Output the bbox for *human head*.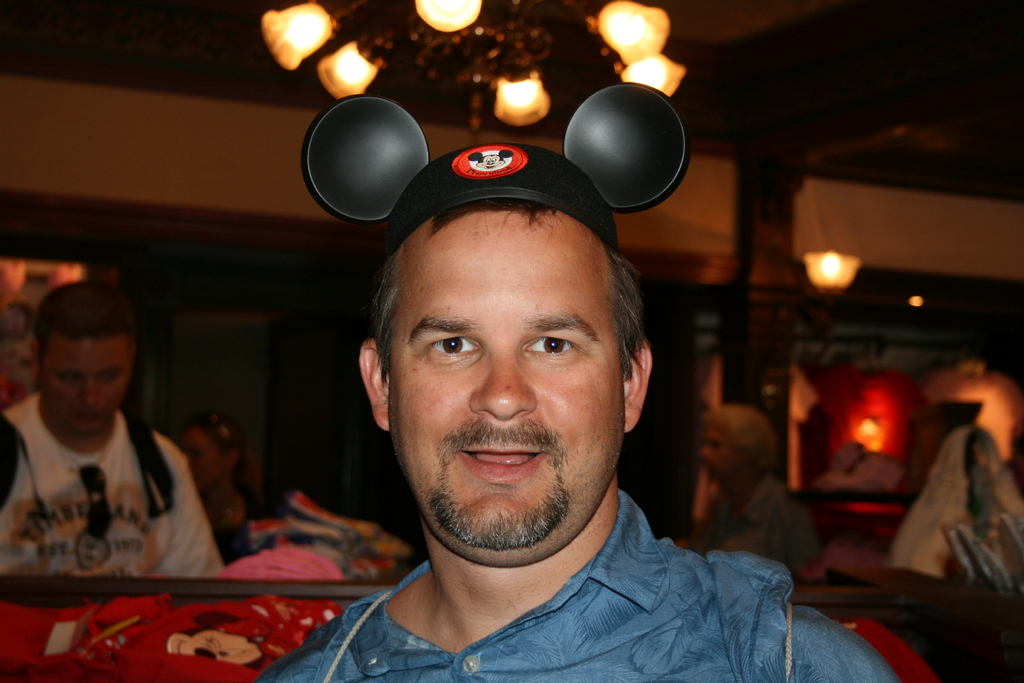
[0,304,47,404].
